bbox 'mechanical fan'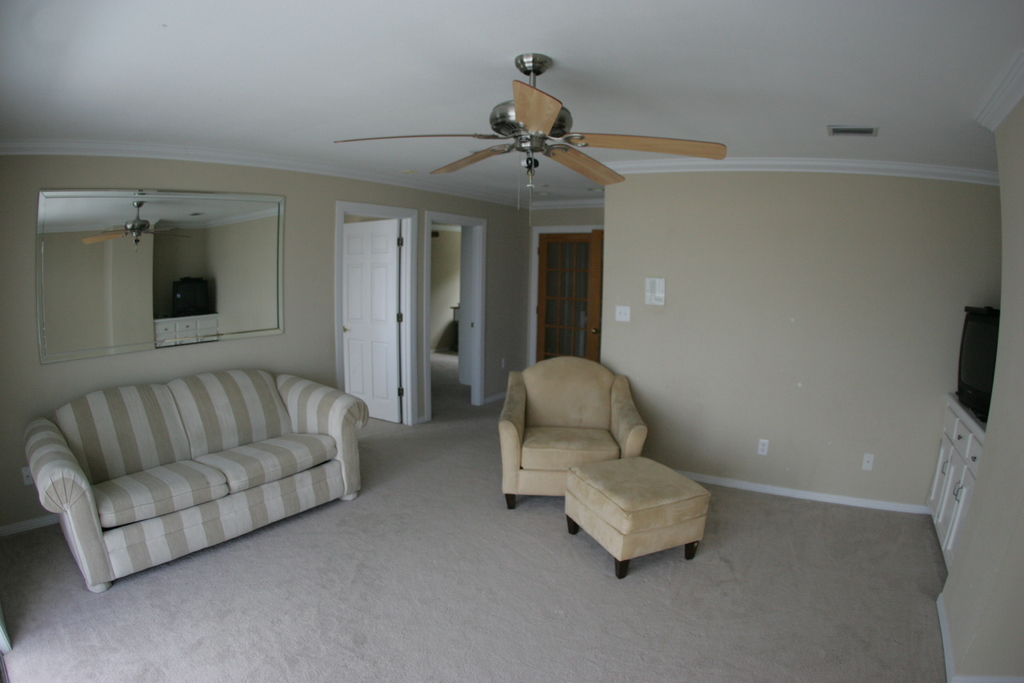
332, 51, 726, 189
